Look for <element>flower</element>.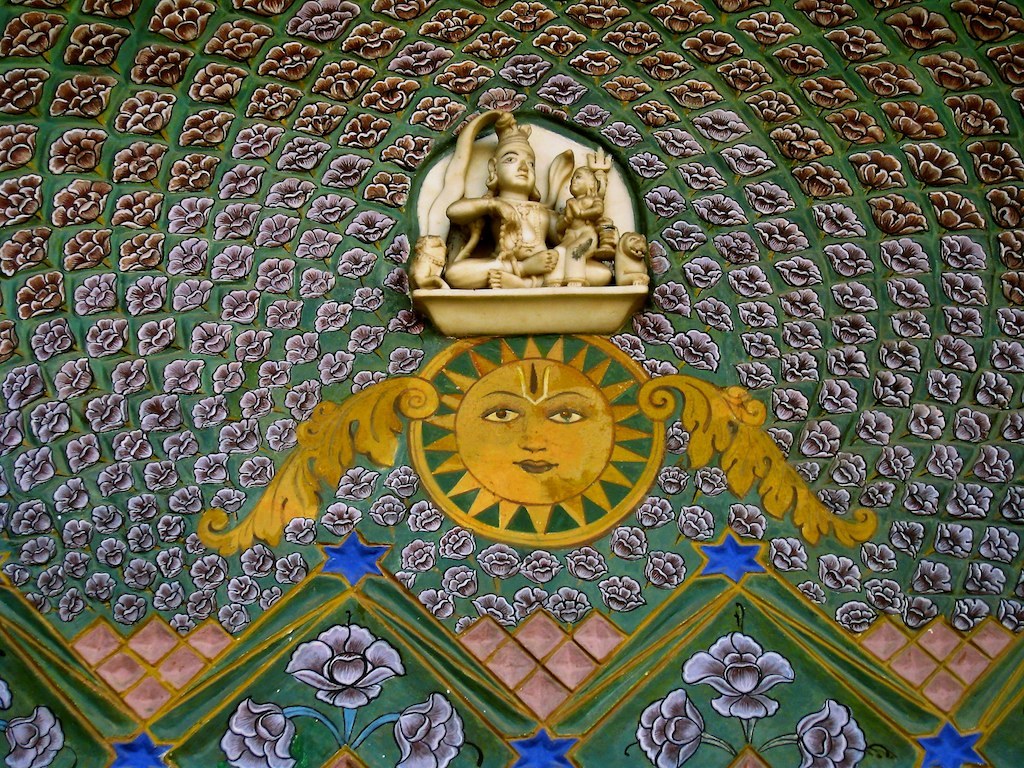
Found: bbox(390, 691, 464, 767).
